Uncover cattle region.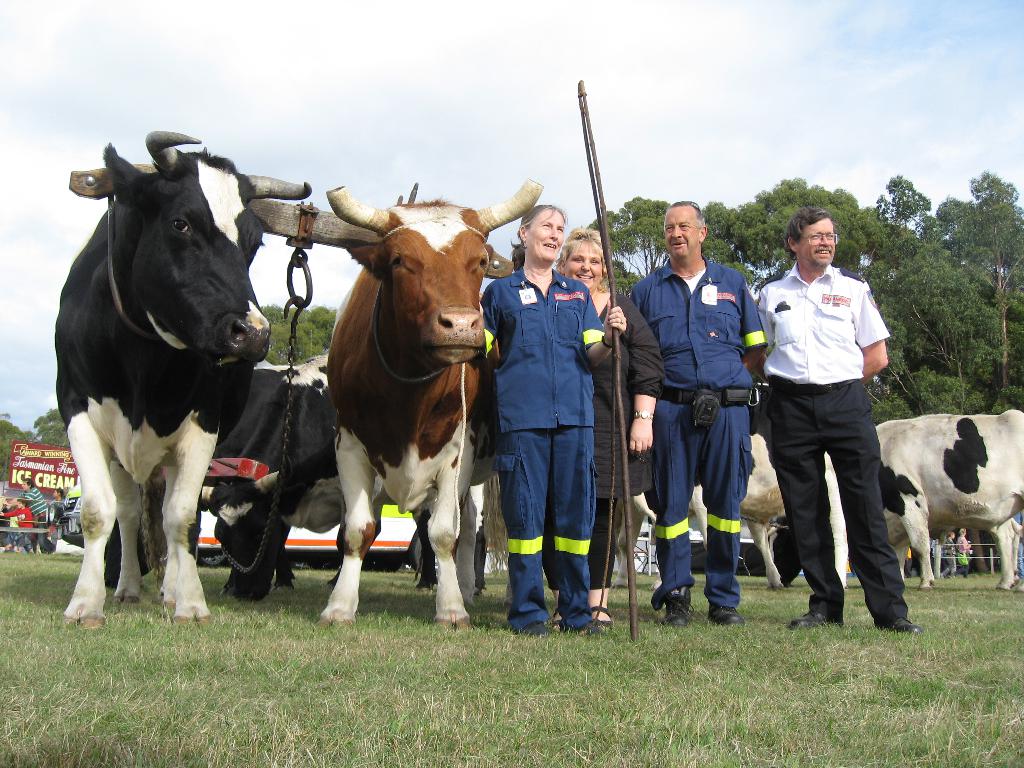
Uncovered: 35,141,298,636.
